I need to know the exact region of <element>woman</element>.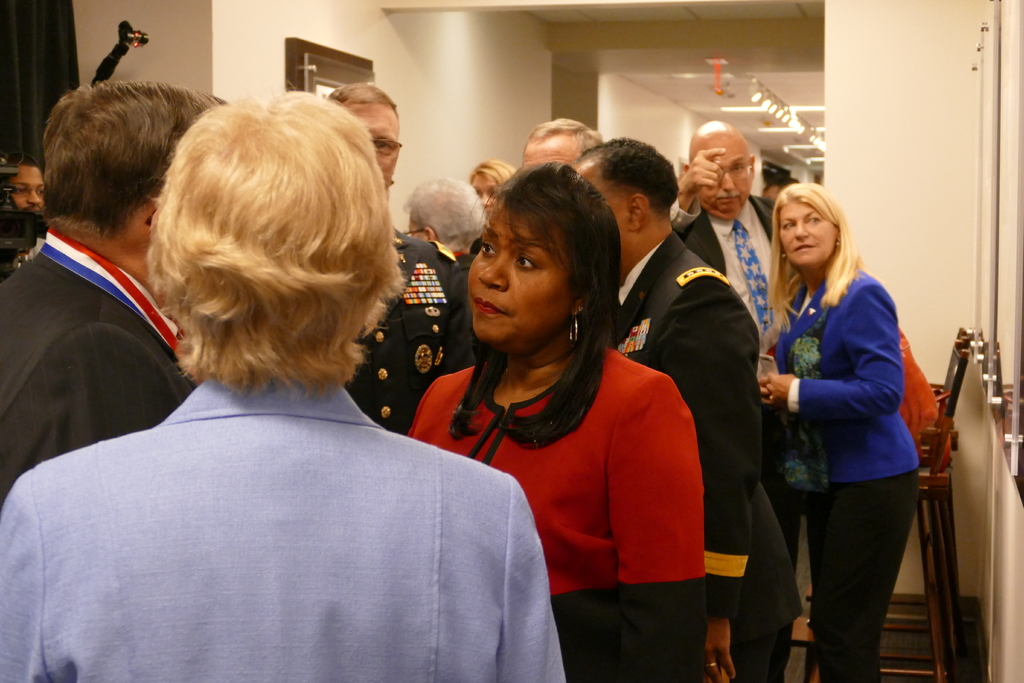
Region: pyautogui.locateOnScreen(408, 165, 711, 682).
